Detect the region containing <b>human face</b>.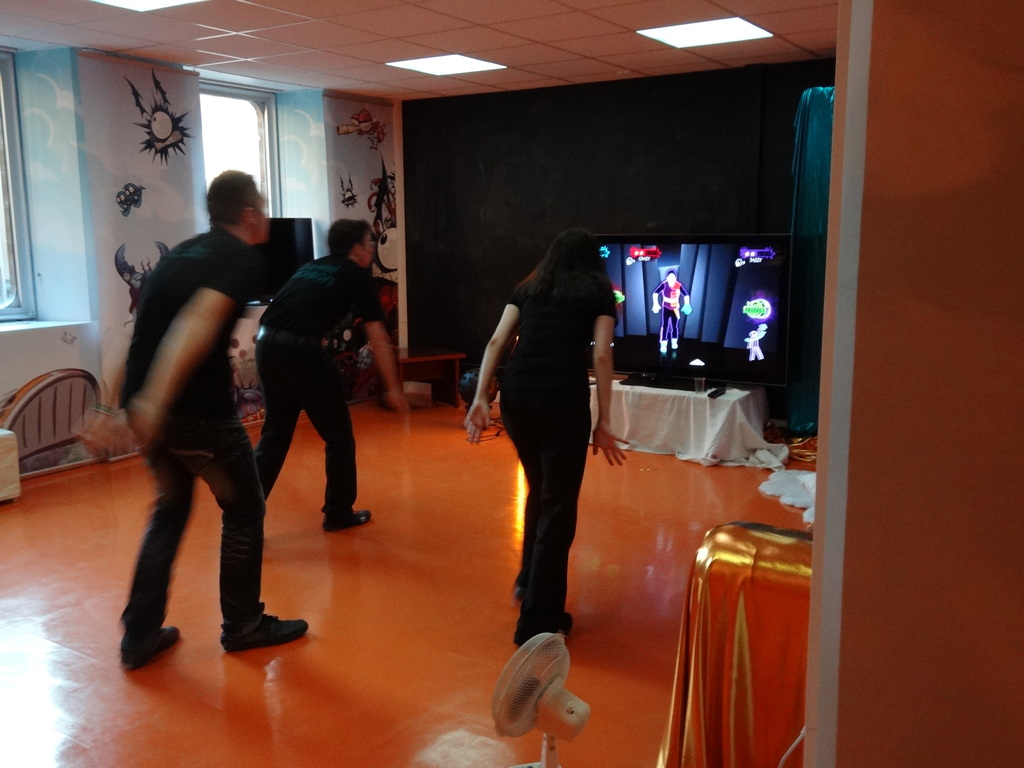
255 186 268 241.
